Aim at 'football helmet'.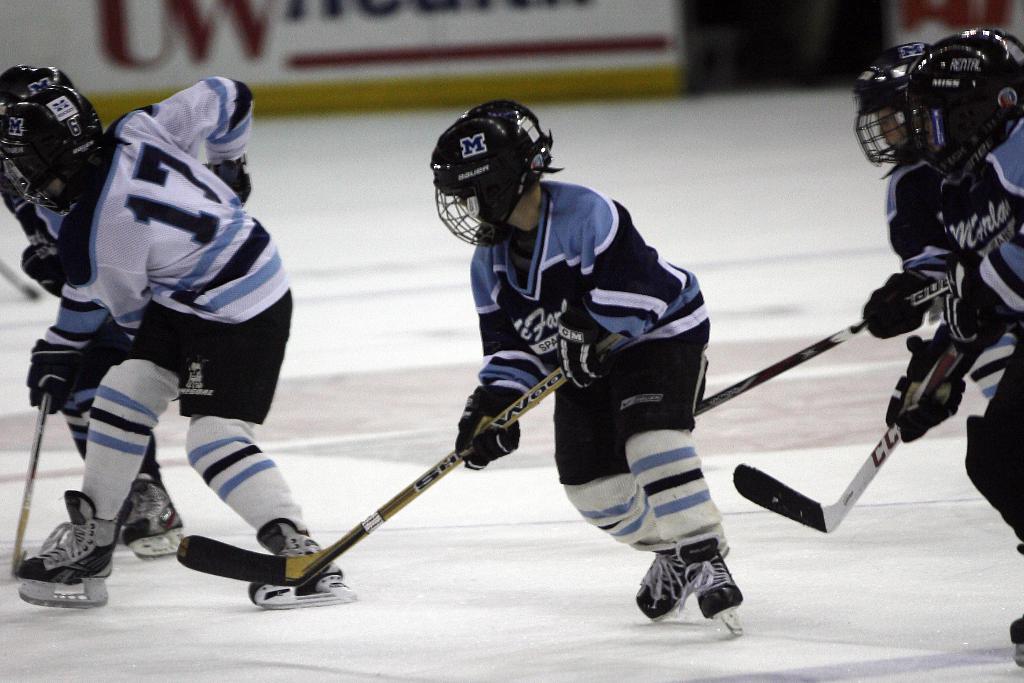
Aimed at [x1=851, y1=38, x2=942, y2=174].
